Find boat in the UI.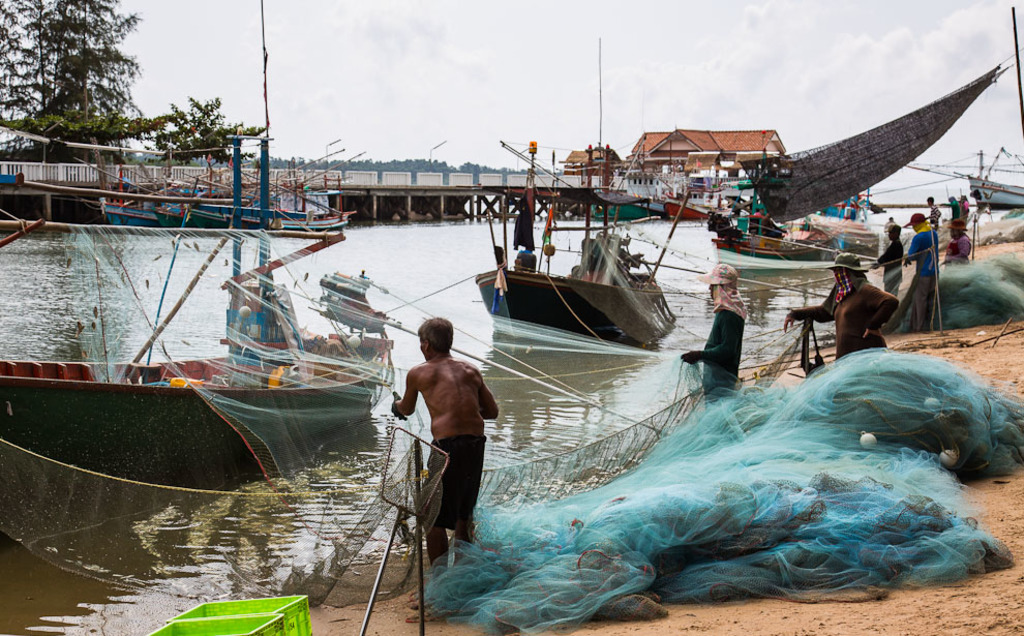
UI element at [x1=266, y1=212, x2=350, y2=236].
